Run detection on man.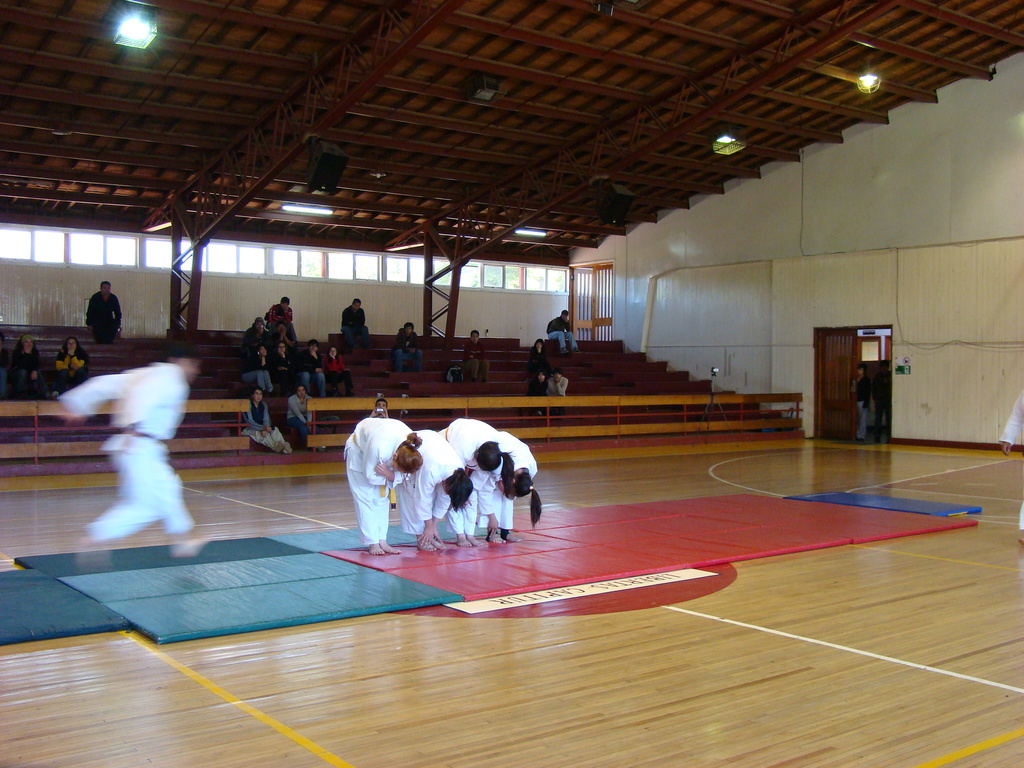
Result: [458, 331, 499, 384].
